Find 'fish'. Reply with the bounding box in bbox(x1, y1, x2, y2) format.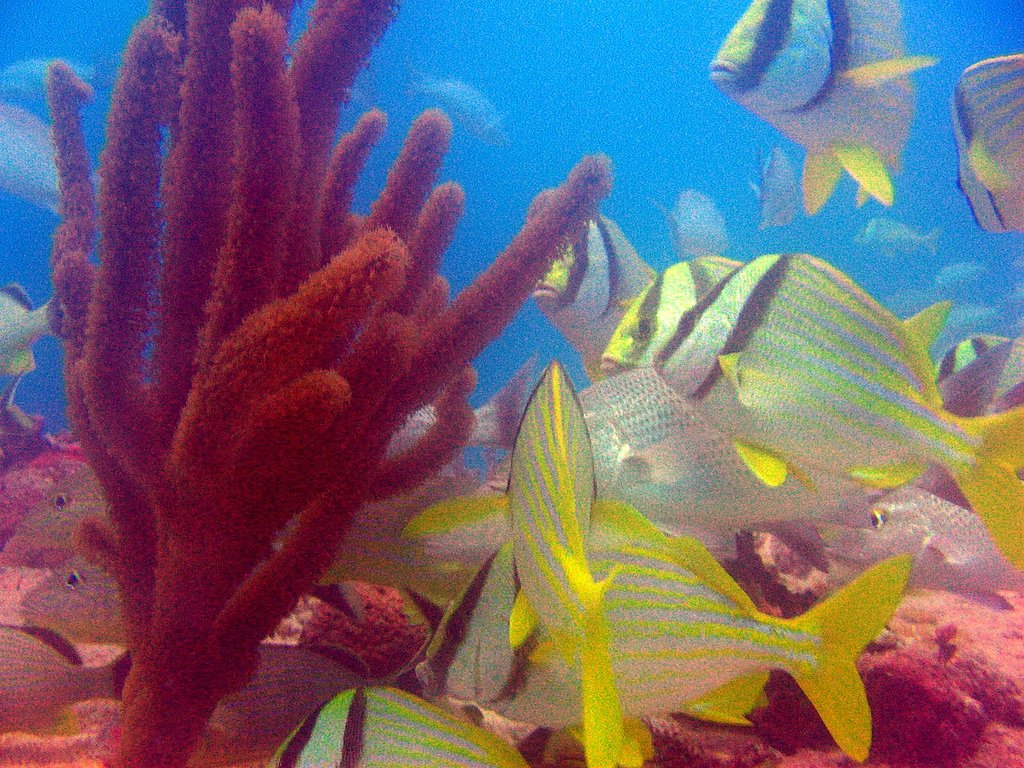
bbox(747, 140, 800, 228).
